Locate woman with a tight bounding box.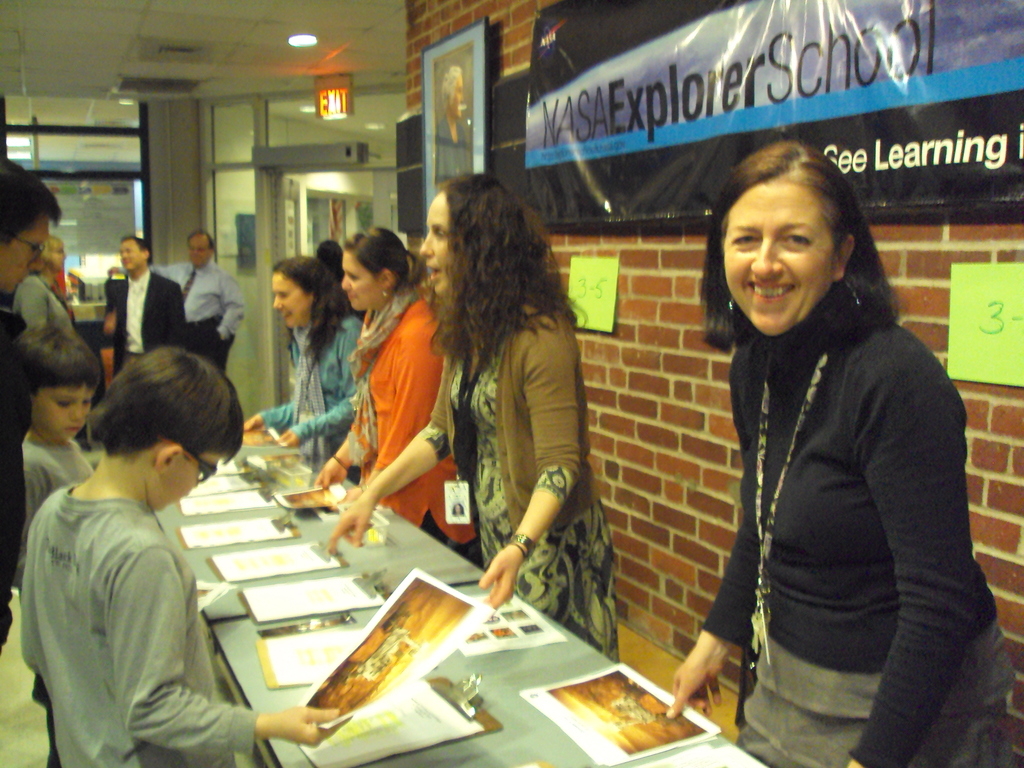
12,241,90,346.
